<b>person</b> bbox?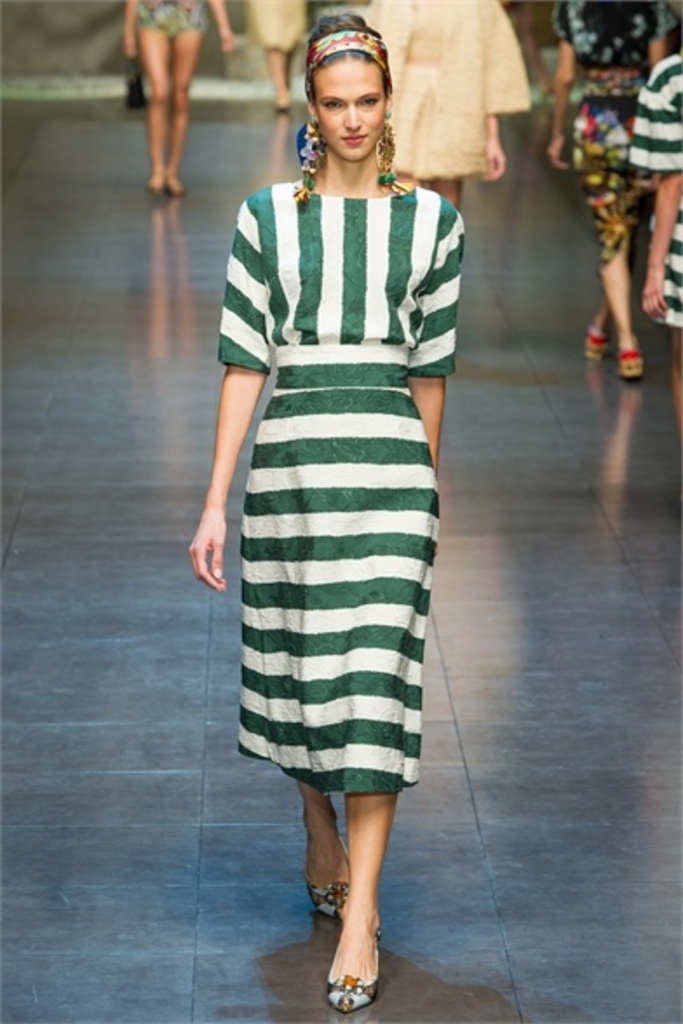
bbox(359, 0, 526, 211)
